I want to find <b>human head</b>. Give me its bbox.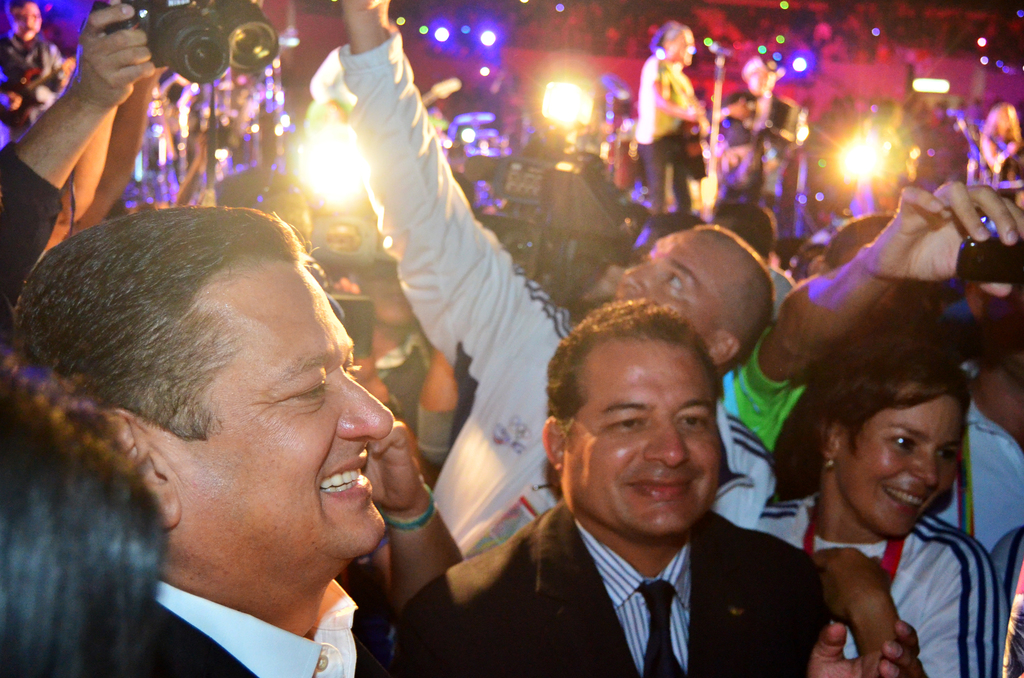
rect(658, 20, 701, 65).
